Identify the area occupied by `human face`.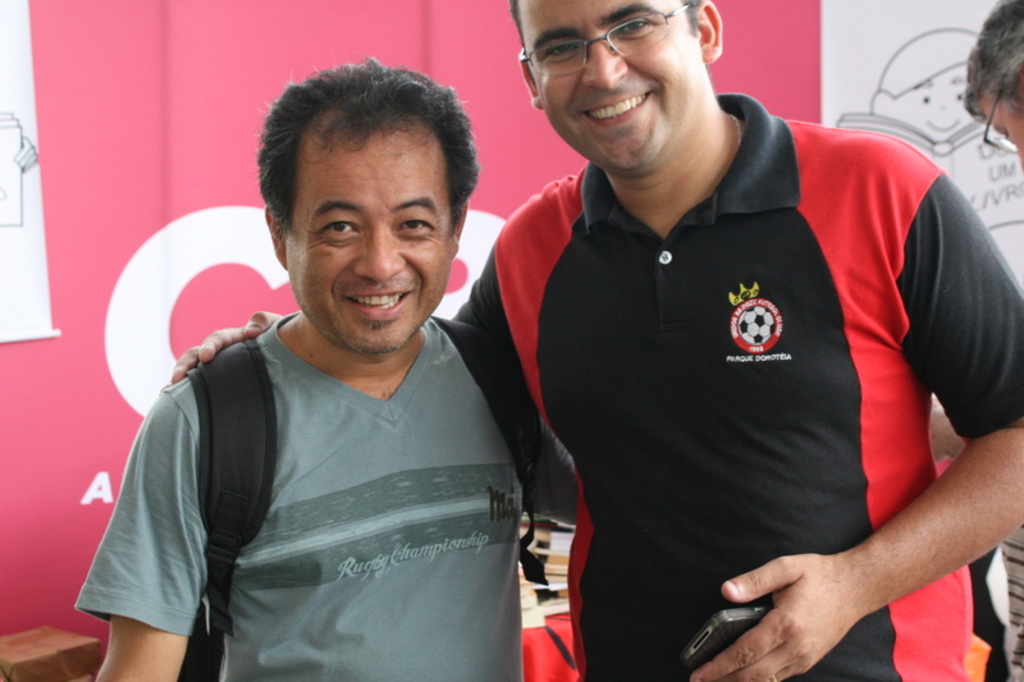
Area: detection(506, 0, 701, 170).
